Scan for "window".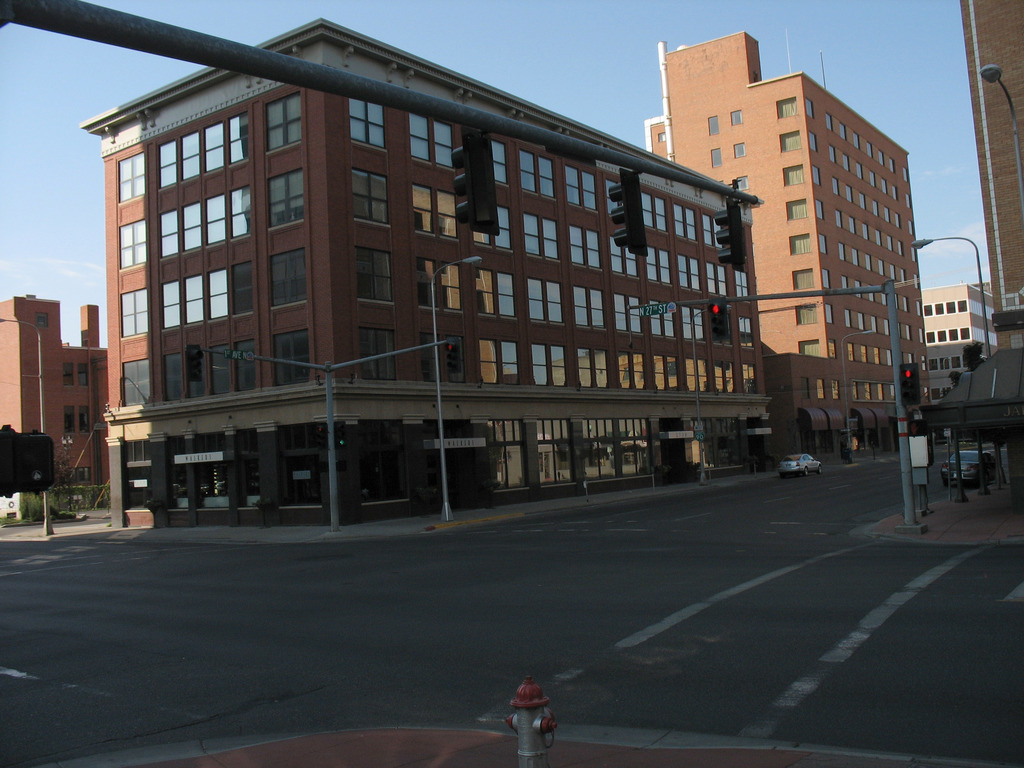
Scan result: 803 380 808 398.
